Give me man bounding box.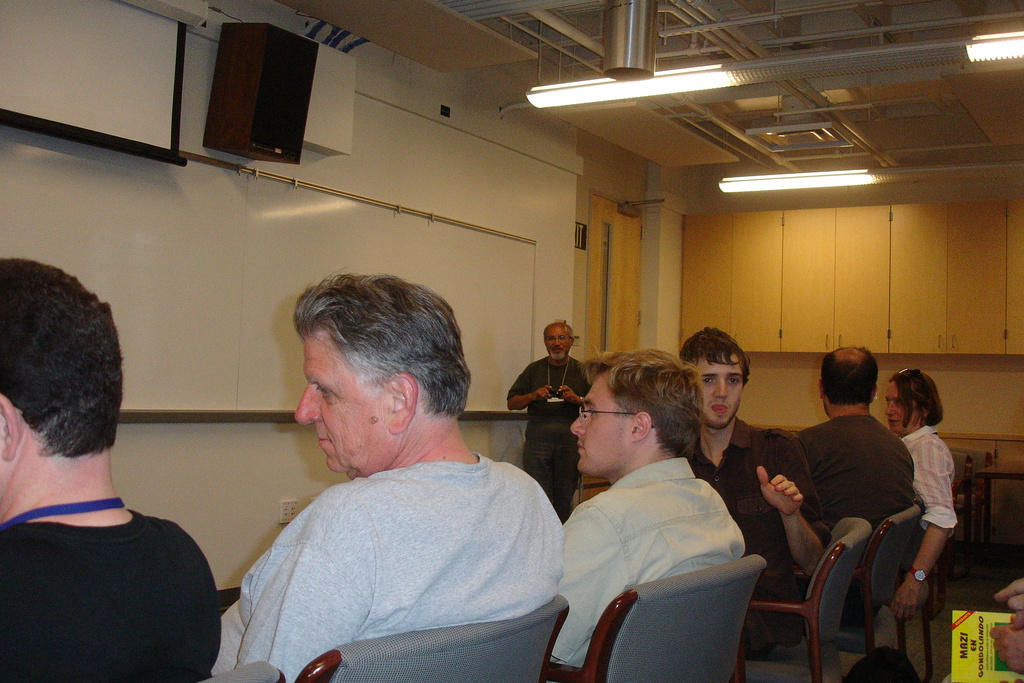
Rect(883, 357, 976, 617).
